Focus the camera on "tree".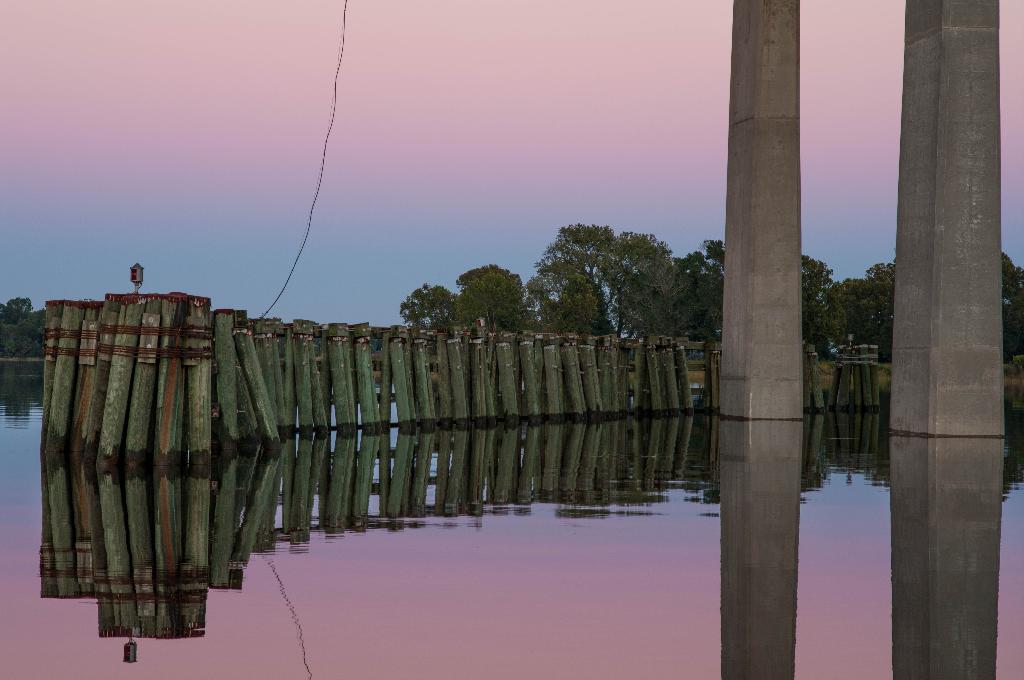
Focus region: 451:261:526:326.
